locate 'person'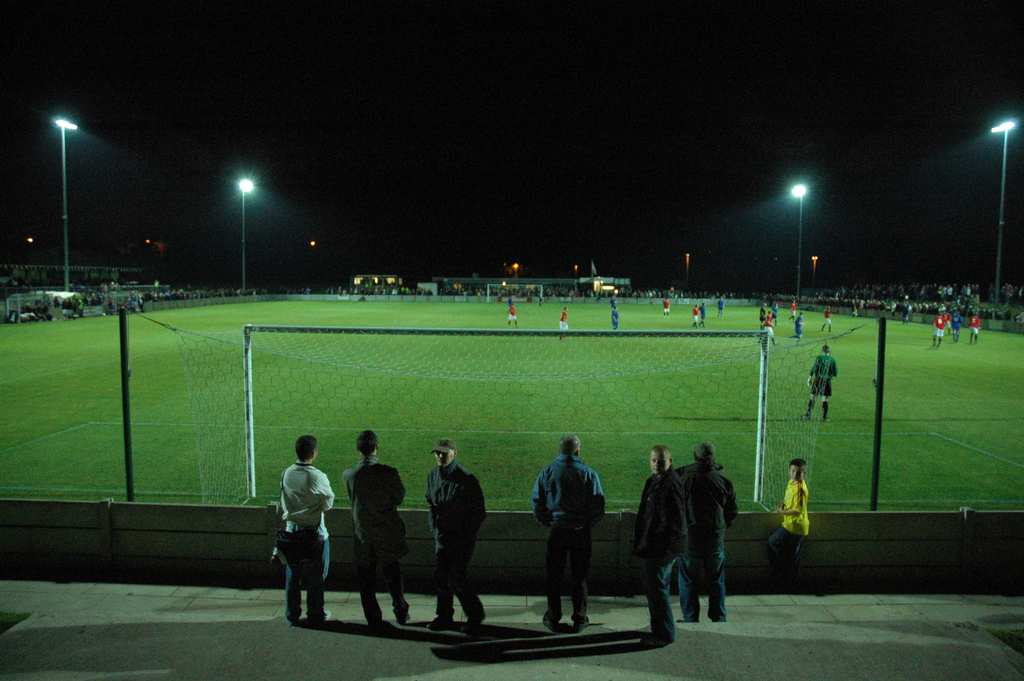
(773,302,780,324)
